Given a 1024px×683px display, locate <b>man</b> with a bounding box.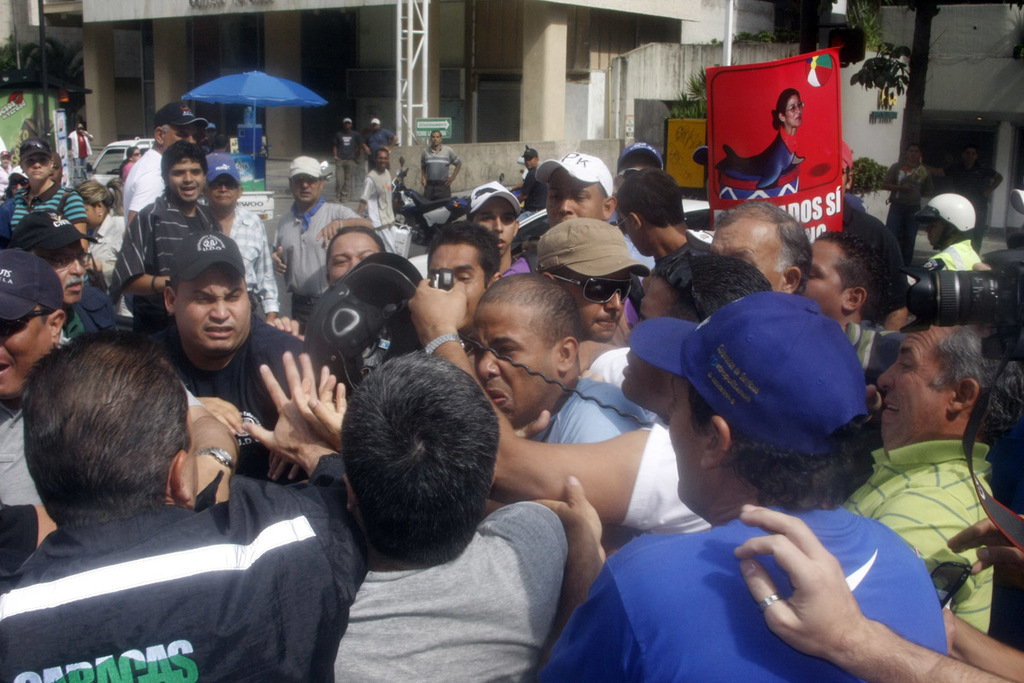
Located: [420,128,463,201].
